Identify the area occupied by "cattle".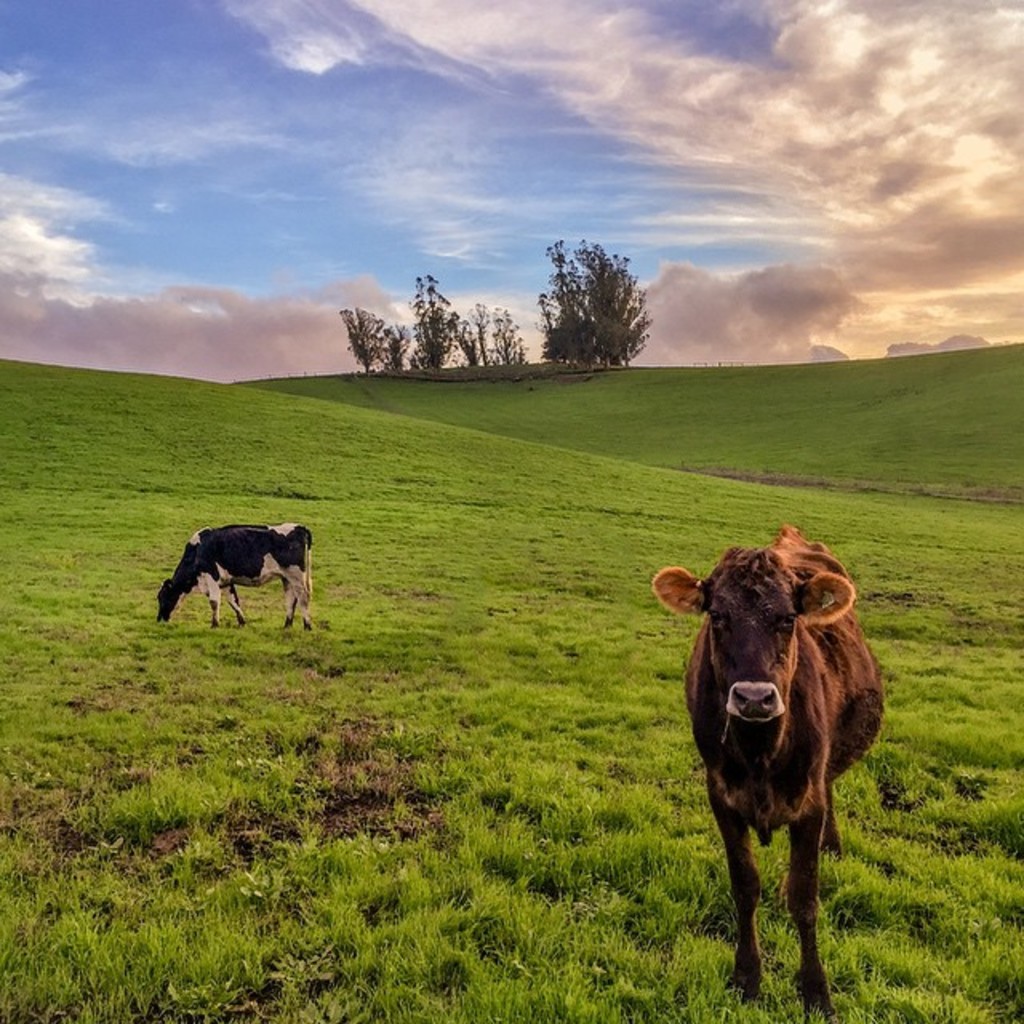
Area: [x1=653, y1=525, x2=886, y2=1022].
